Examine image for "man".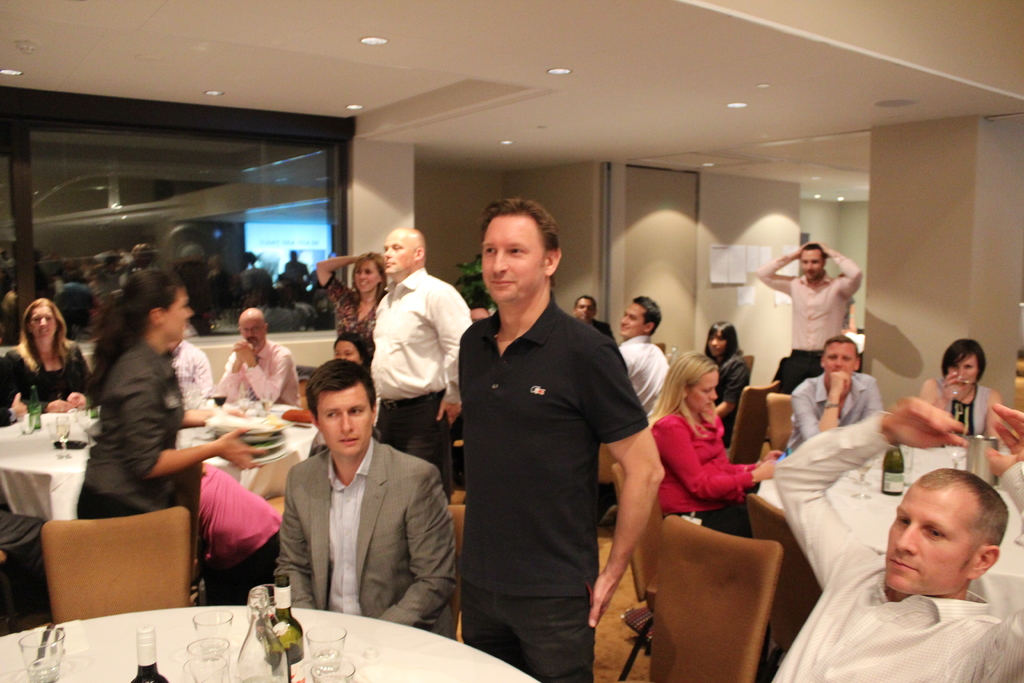
Examination result: rect(168, 338, 215, 407).
